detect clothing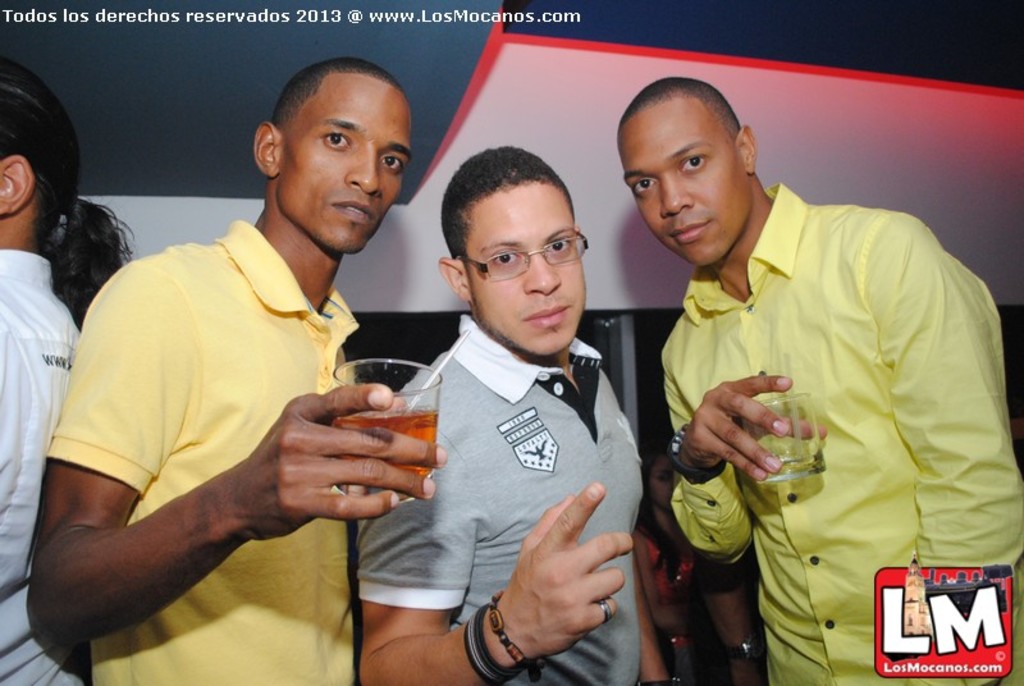
(644,151,1009,655)
